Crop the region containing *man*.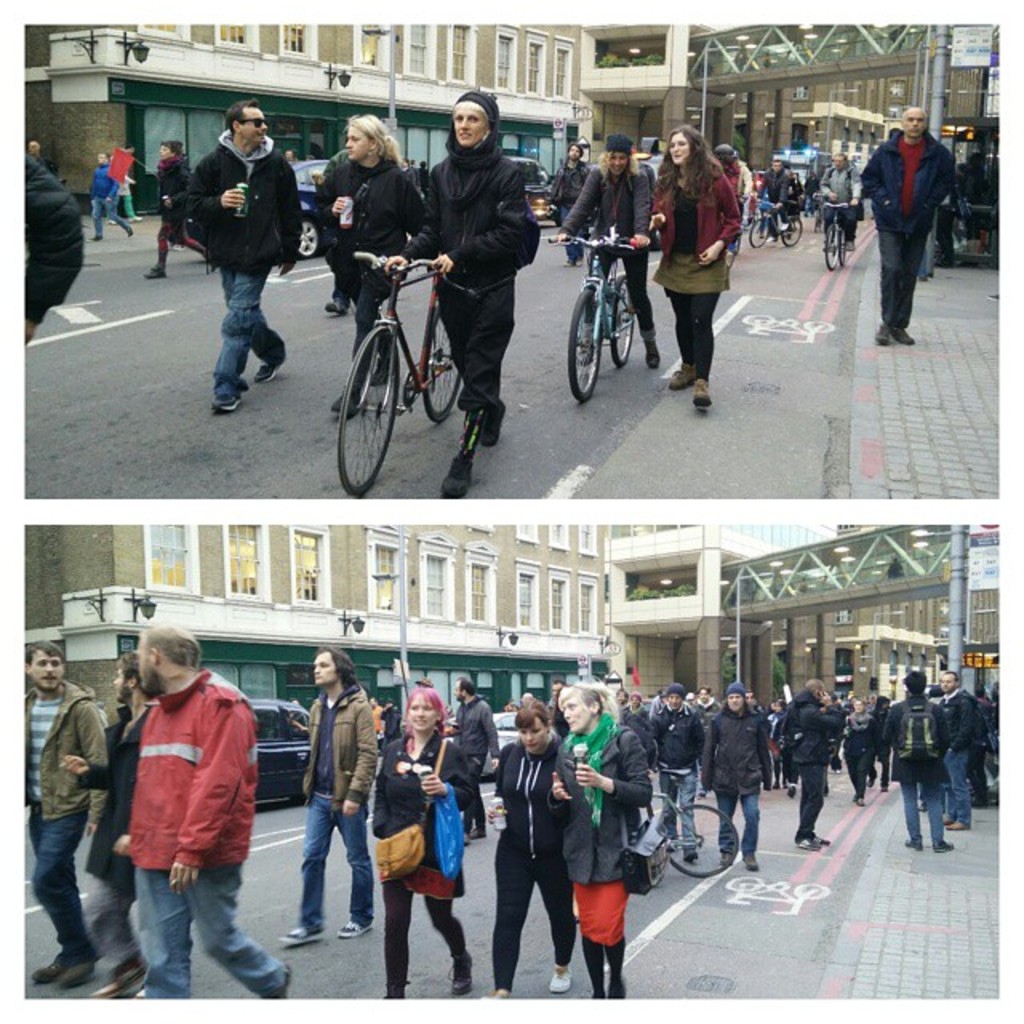
Crop region: <bbox>659, 701, 704, 861</bbox>.
